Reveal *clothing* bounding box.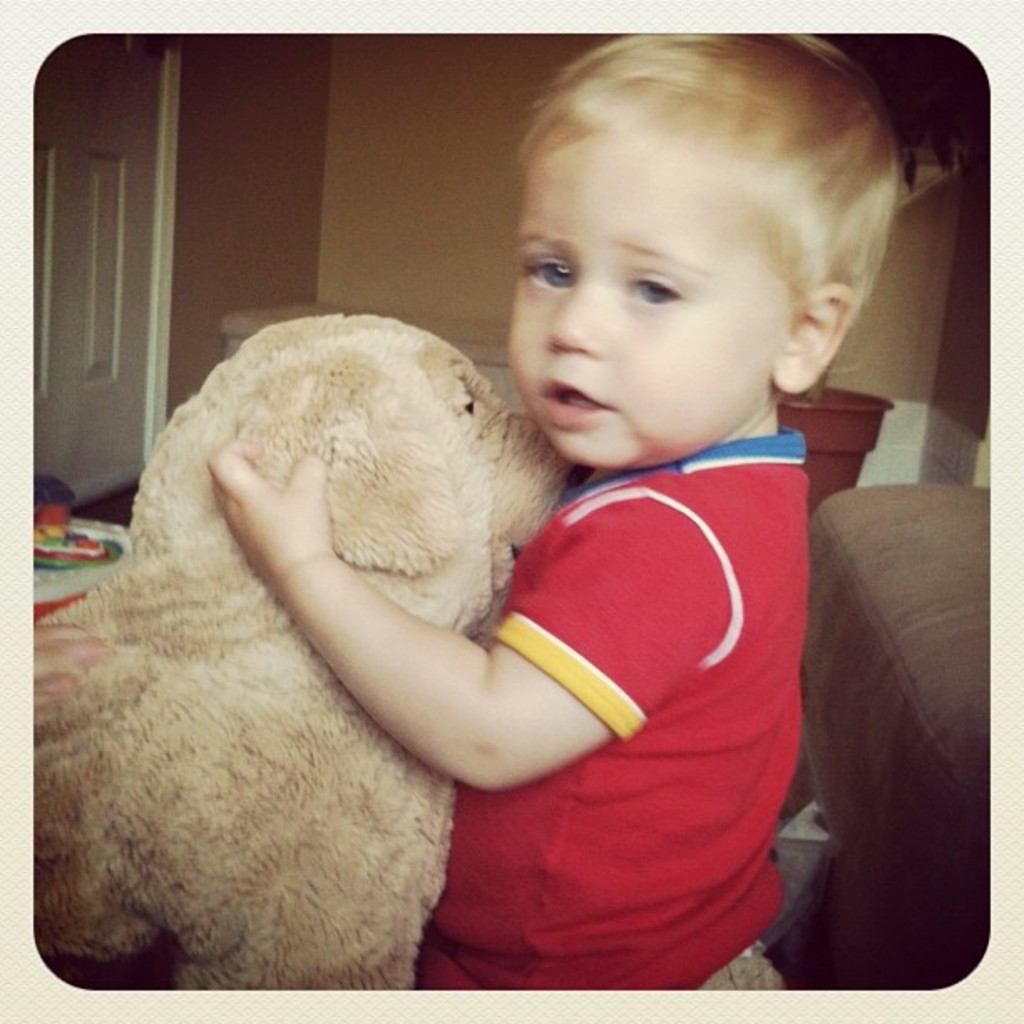
Revealed: detection(433, 311, 865, 960).
